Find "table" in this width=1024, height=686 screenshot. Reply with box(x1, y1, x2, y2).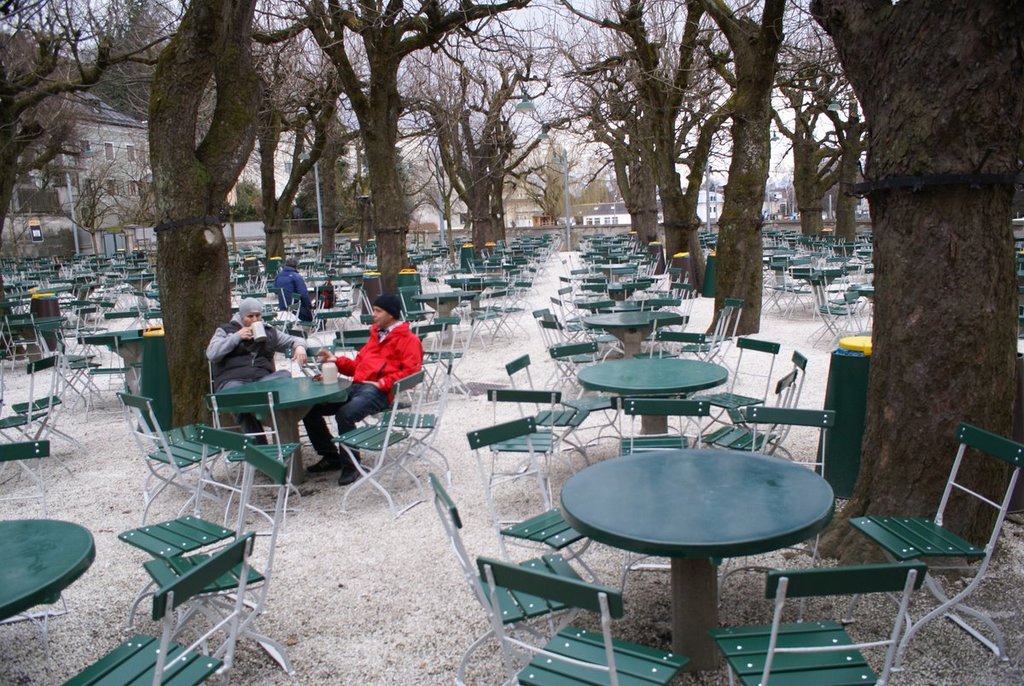
box(111, 263, 149, 286).
